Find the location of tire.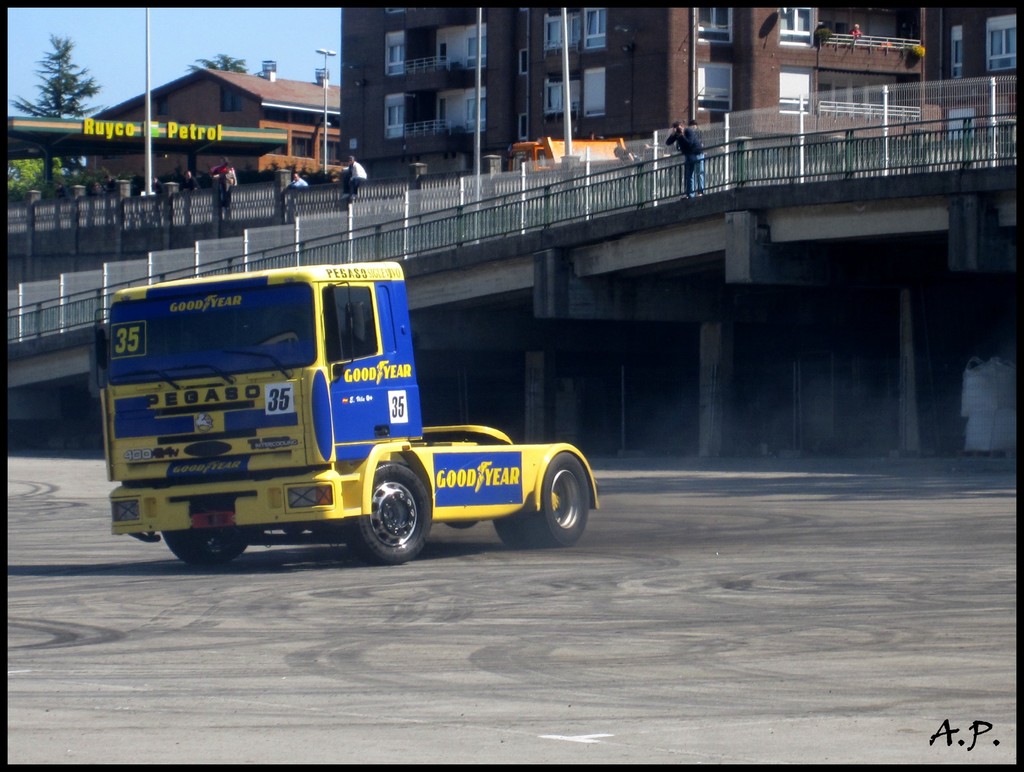
Location: [501,455,589,544].
